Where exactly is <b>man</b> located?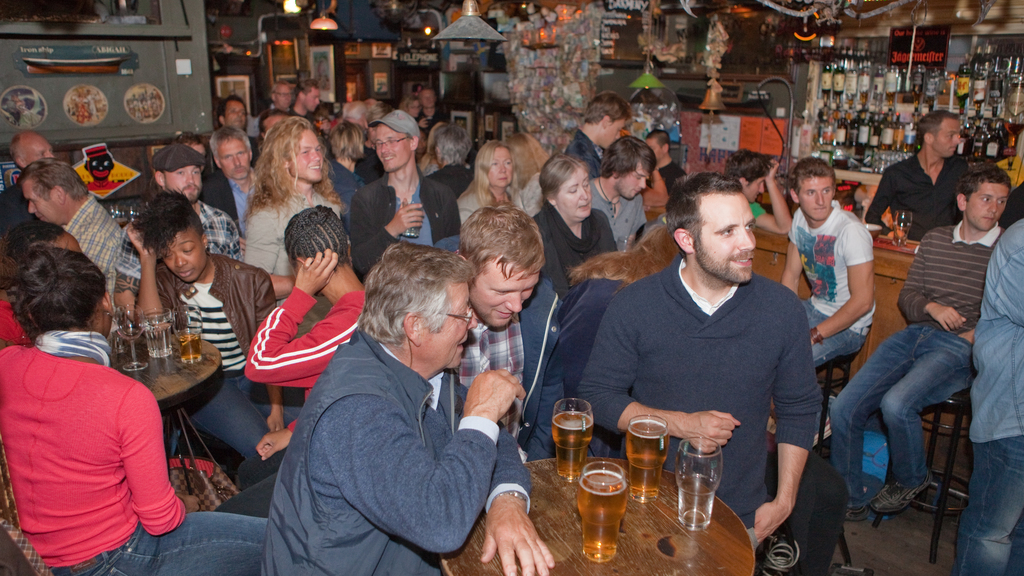
Its bounding box is bbox(235, 113, 344, 335).
